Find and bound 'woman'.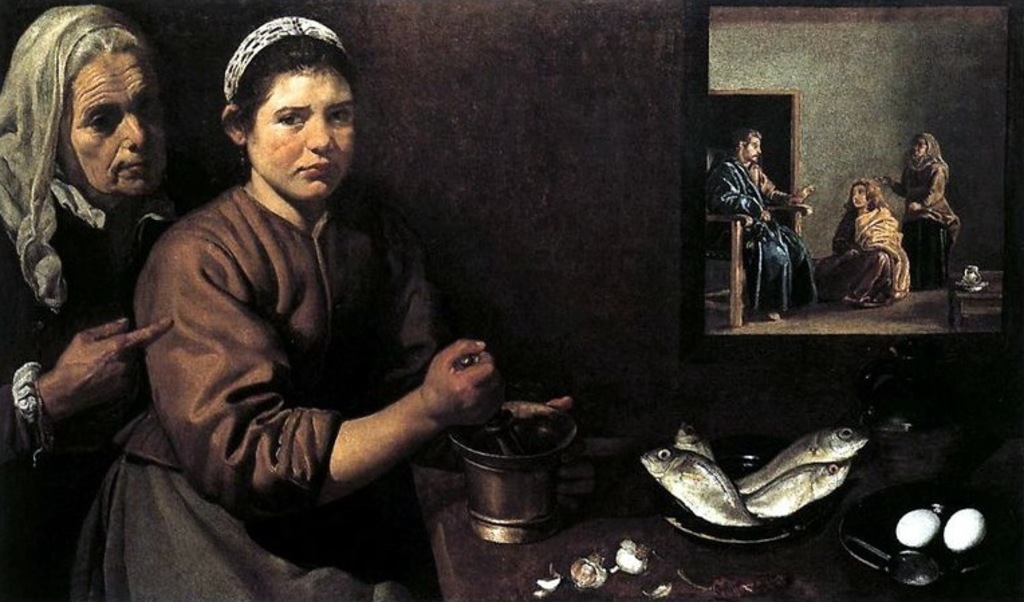
Bound: (left=0, top=0, right=174, bottom=601).
